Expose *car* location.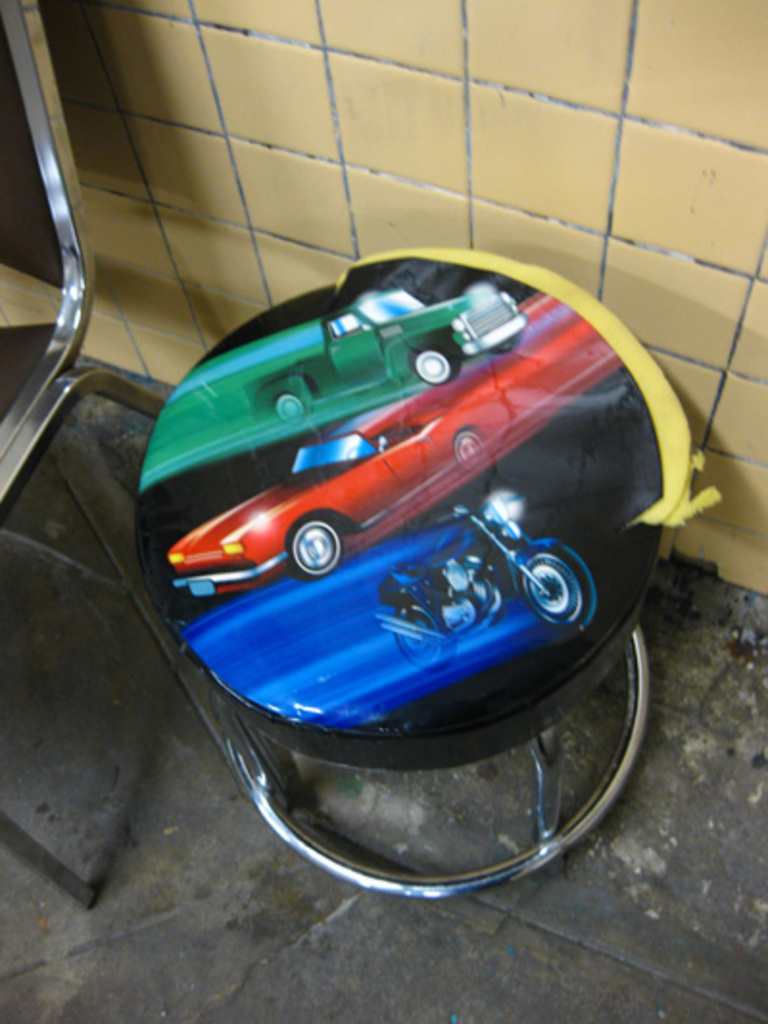
Exposed at 167,296,622,567.
